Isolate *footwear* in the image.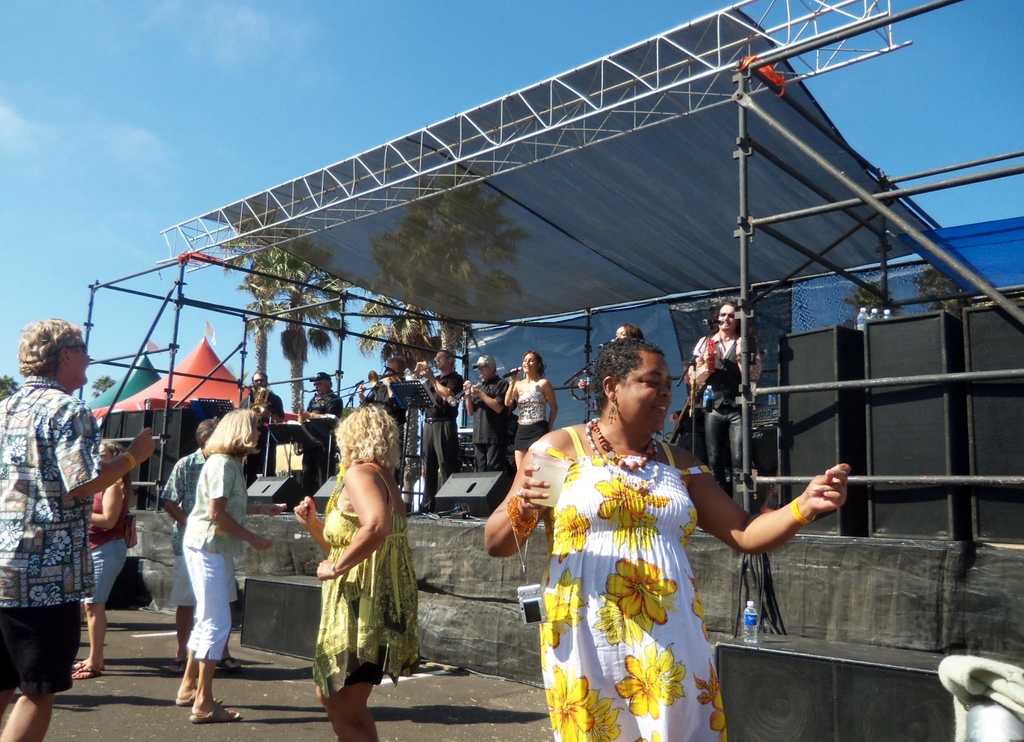
Isolated region: (x1=75, y1=659, x2=94, y2=680).
